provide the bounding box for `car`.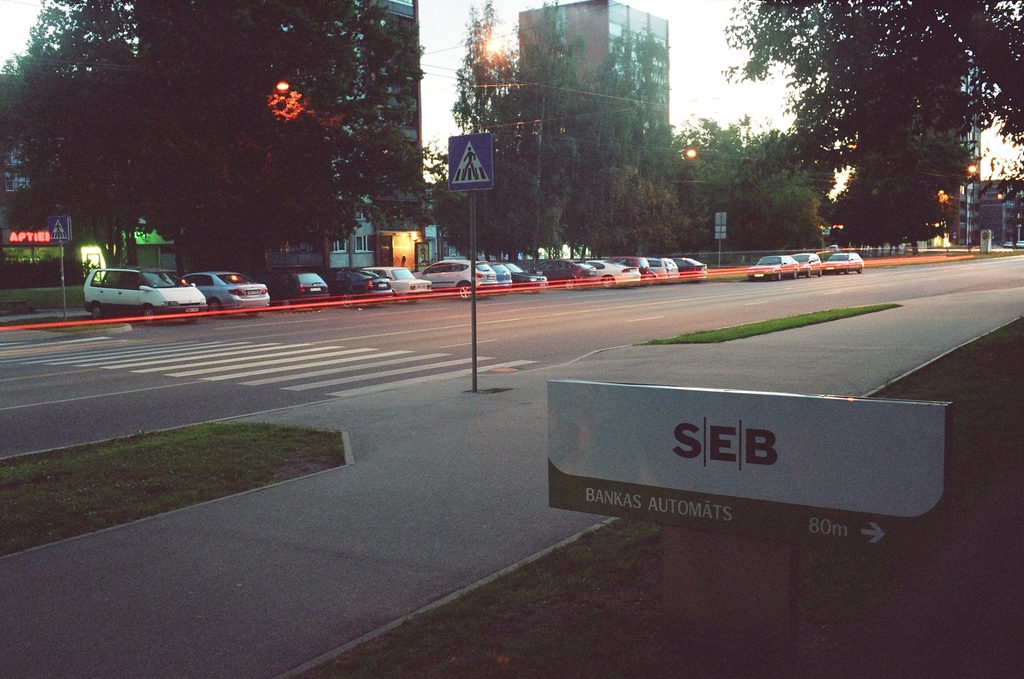
(x1=367, y1=260, x2=435, y2=305).
